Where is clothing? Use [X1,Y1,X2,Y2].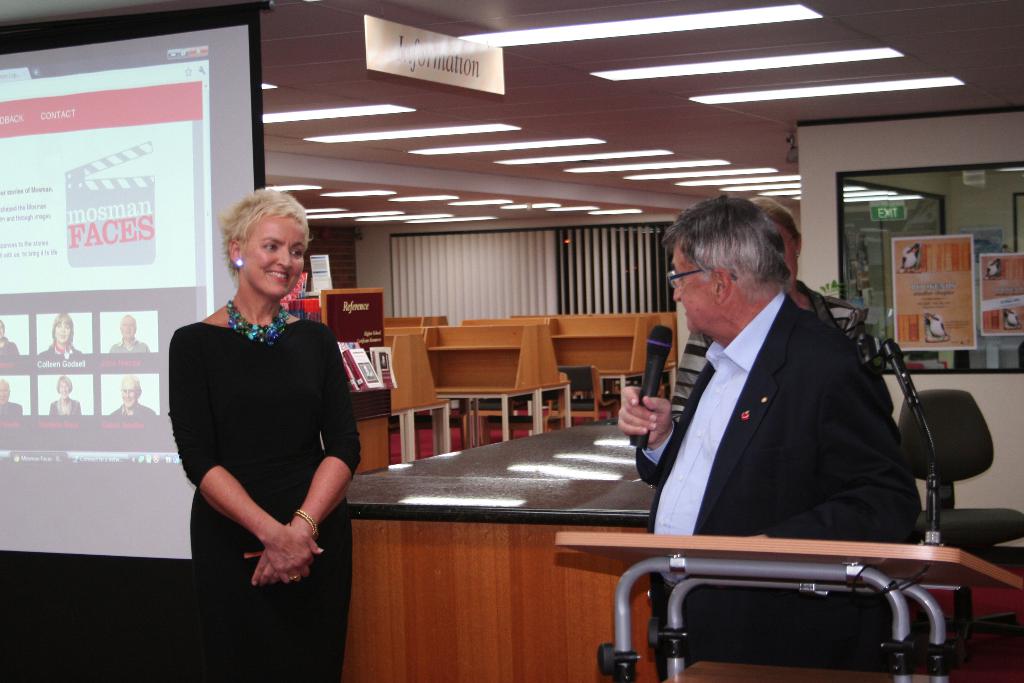
[928,315,948,339].
